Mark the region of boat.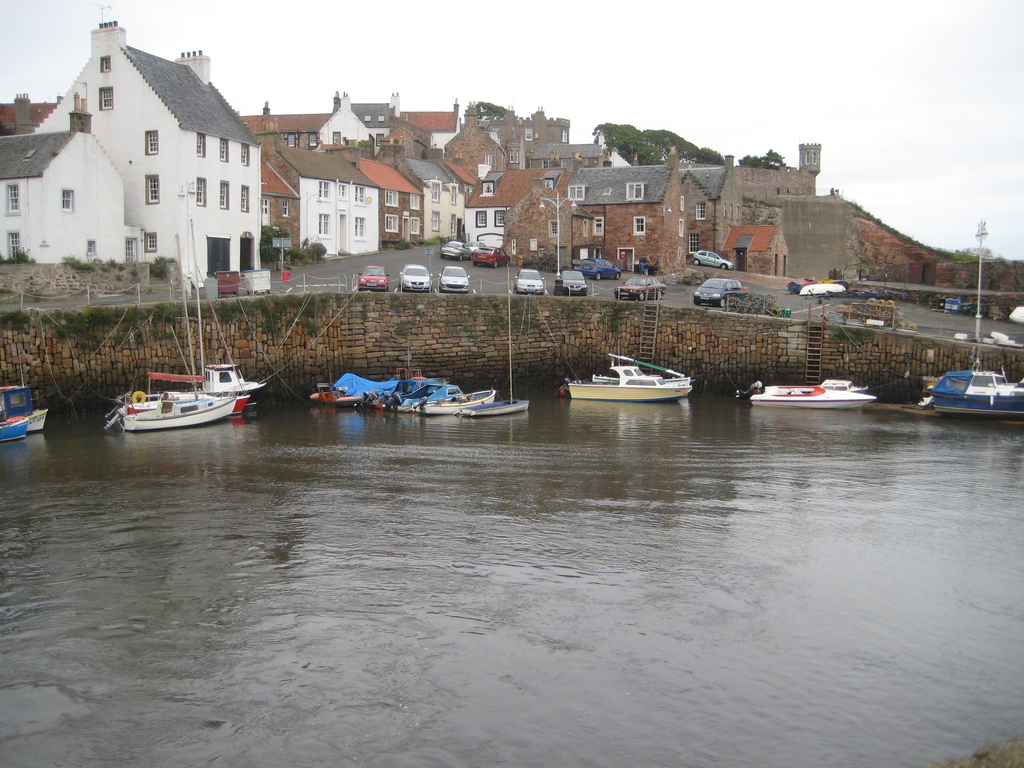
Region: detection(394, 378, 465, 415).
